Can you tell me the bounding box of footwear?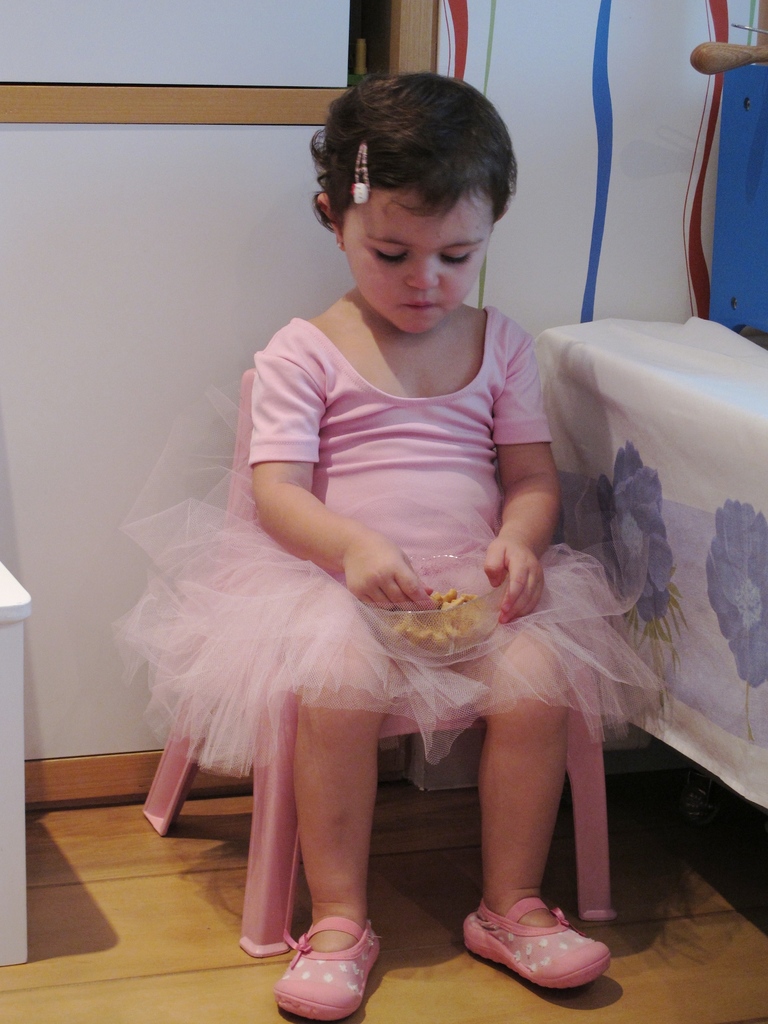
(273, 918, 387, 1023).
